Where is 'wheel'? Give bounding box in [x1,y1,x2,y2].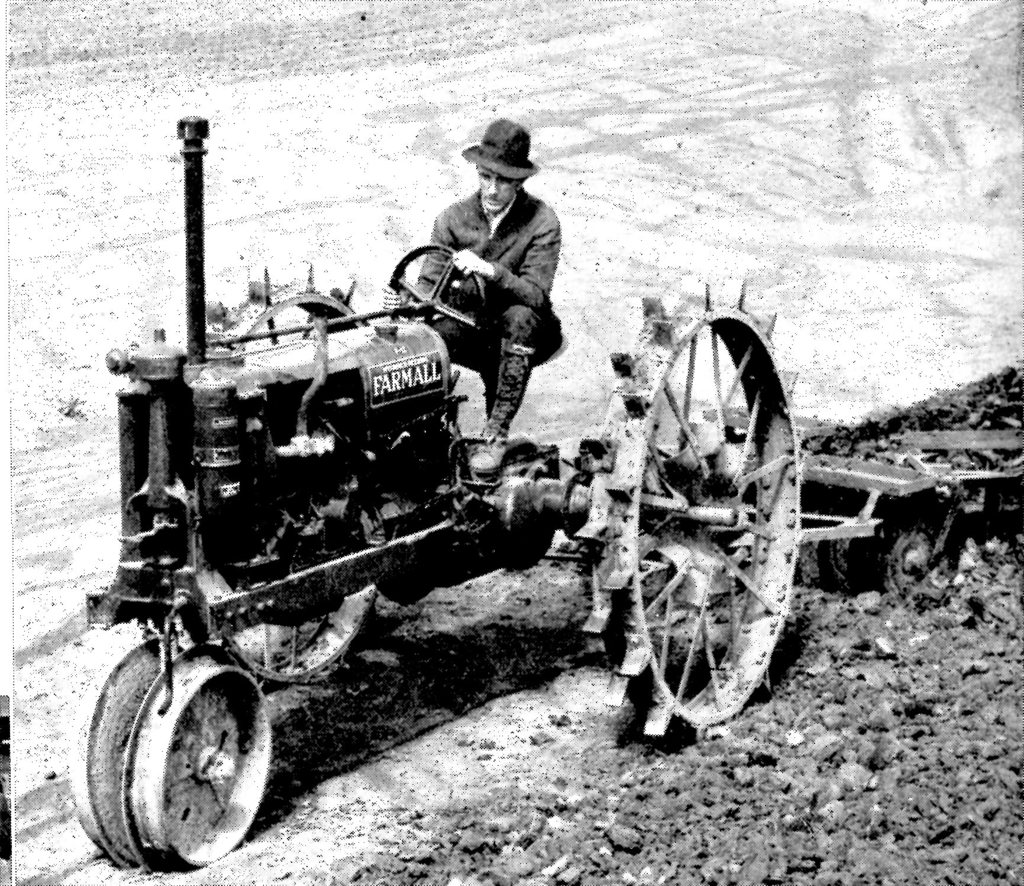
[871,496,953,602].
